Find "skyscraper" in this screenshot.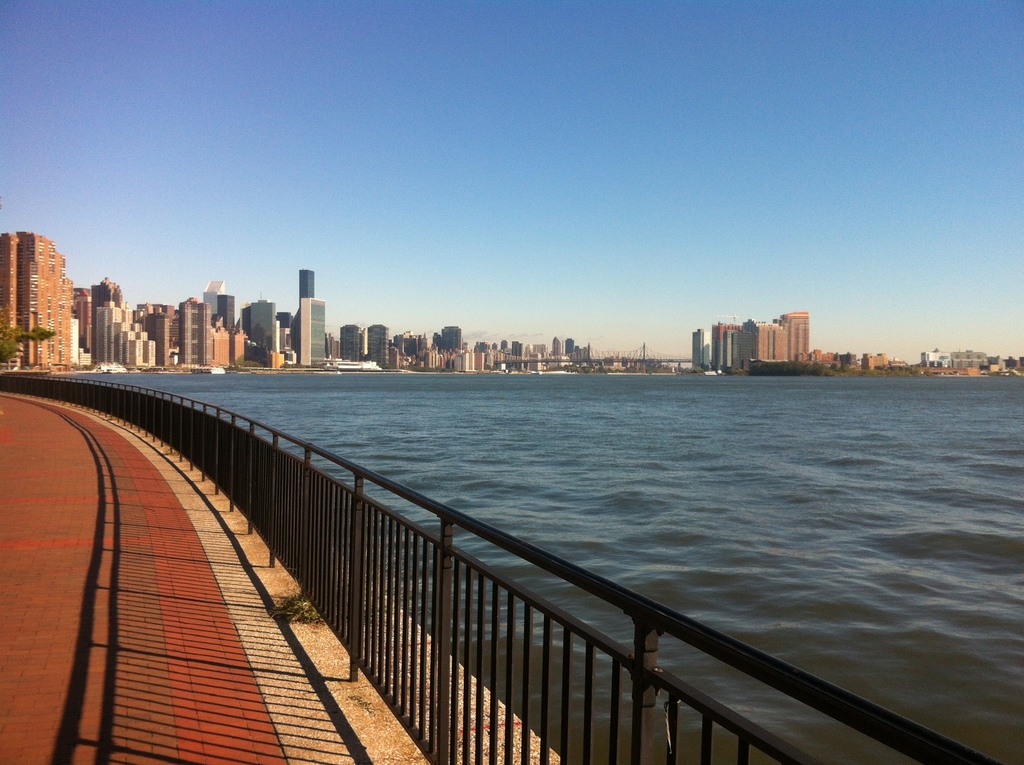
The bounding box for "skyscraper" is (84,271,124,306).
